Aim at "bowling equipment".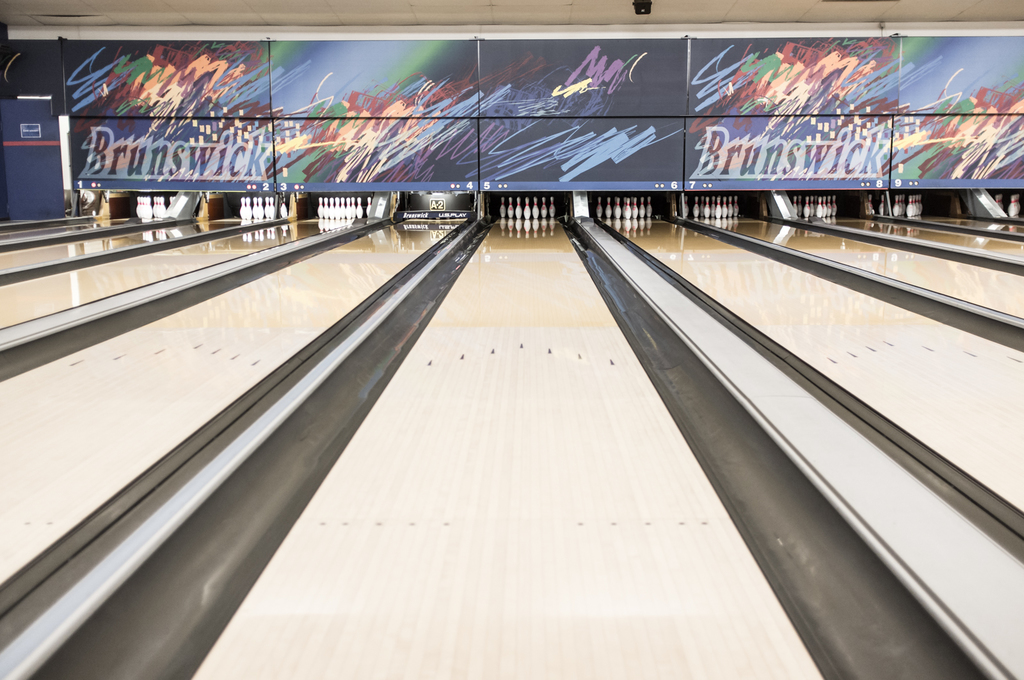
Aimed at [left=497, top=186, right=564, bottom=226].
